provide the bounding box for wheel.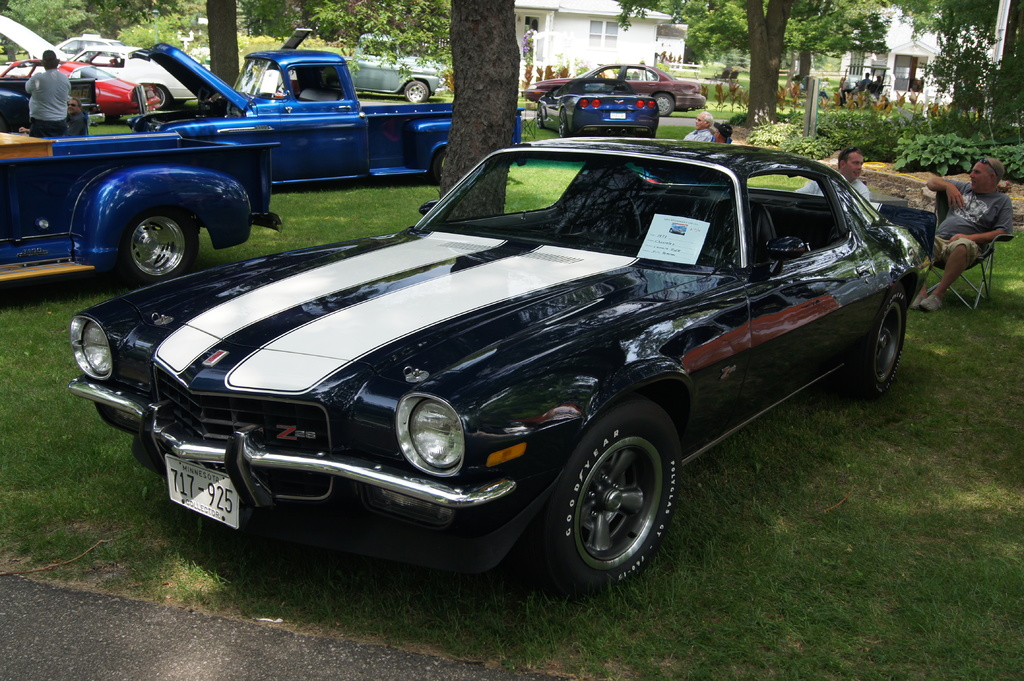
(left=154, top=87, right=173, bottom=109).
